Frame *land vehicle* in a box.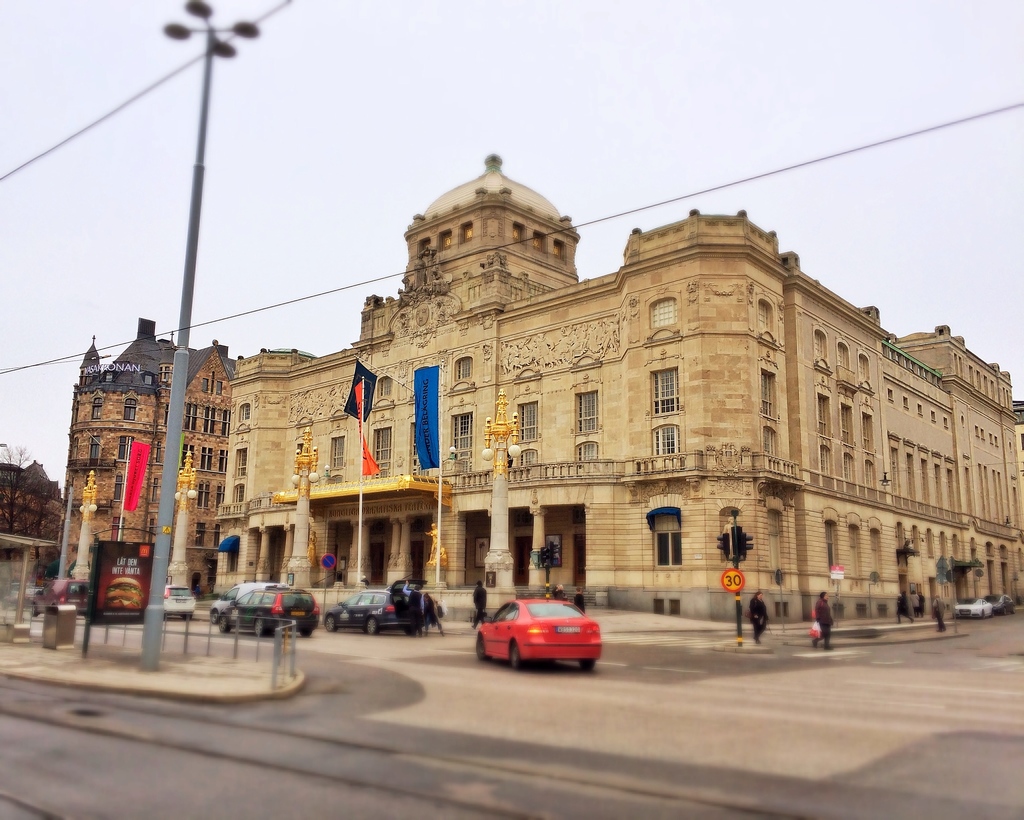
165,583,199,620.
